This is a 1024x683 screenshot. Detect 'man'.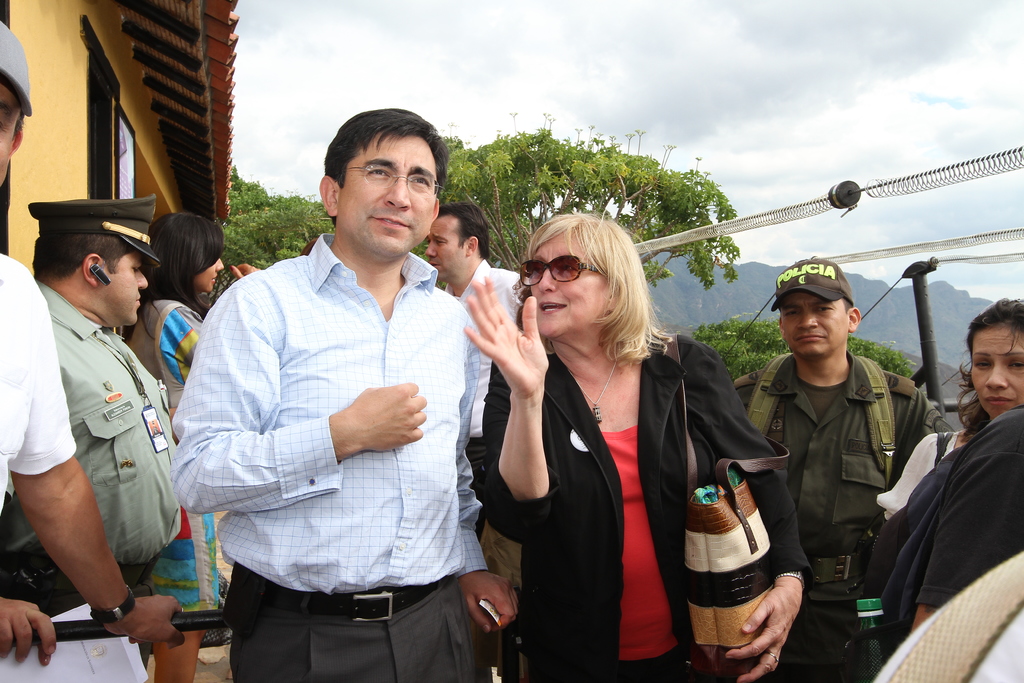
x1=0 y1=188 x2=178 y2=621.
